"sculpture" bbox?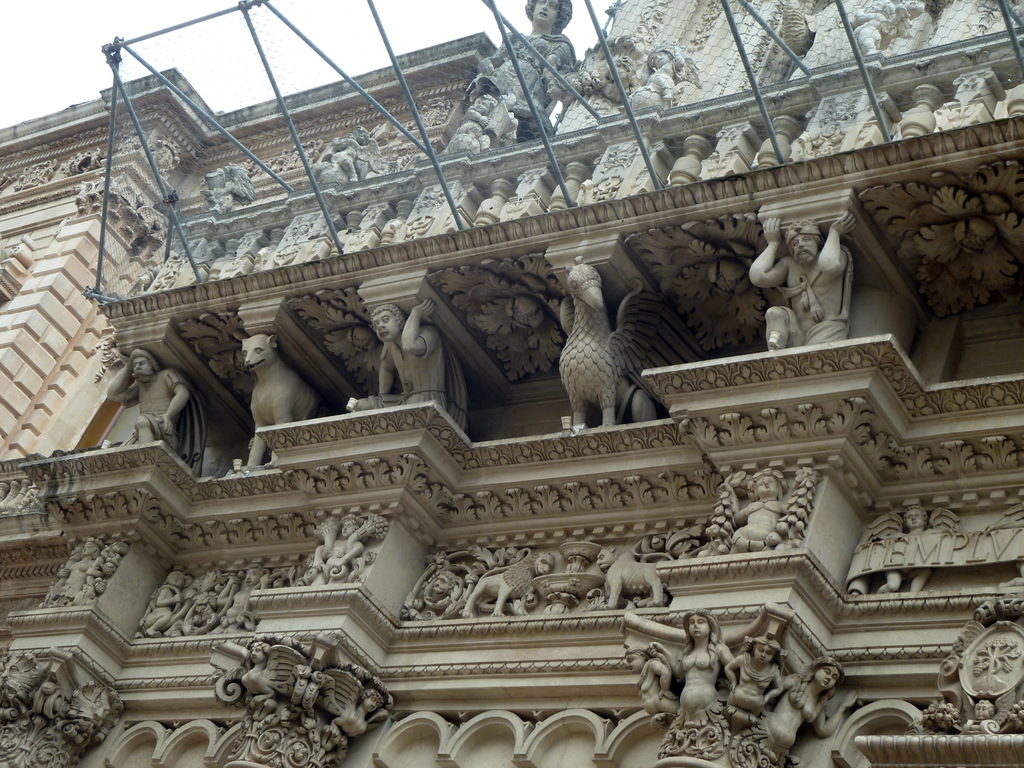
957/700/994/736
